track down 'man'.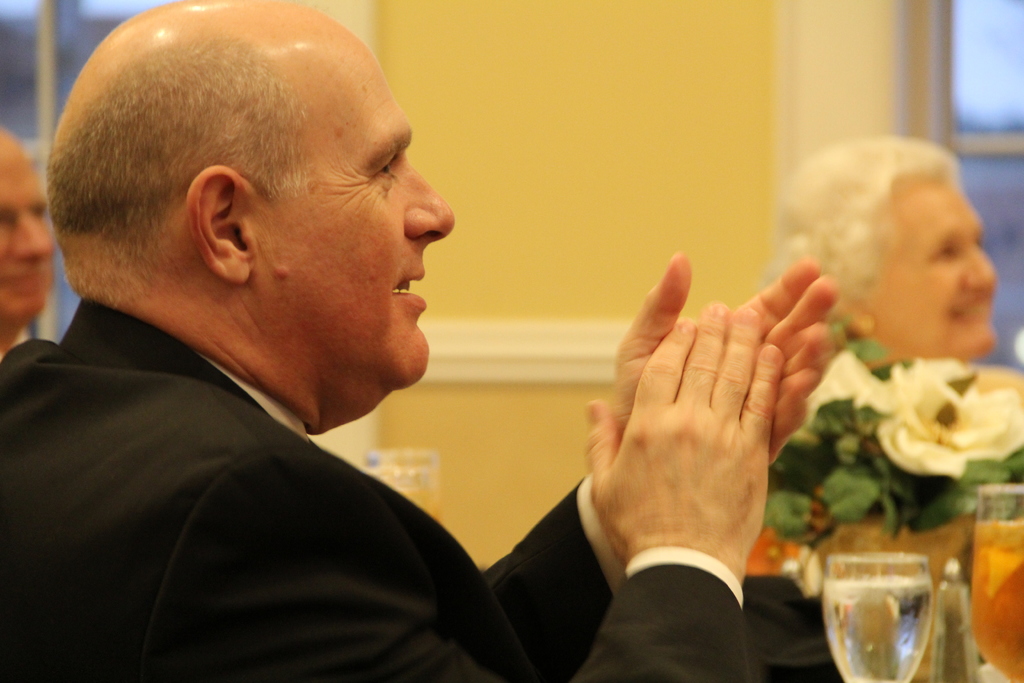
Tracked to {"left": 757, "top": 131, "right": 998, "bottom": 359}.
